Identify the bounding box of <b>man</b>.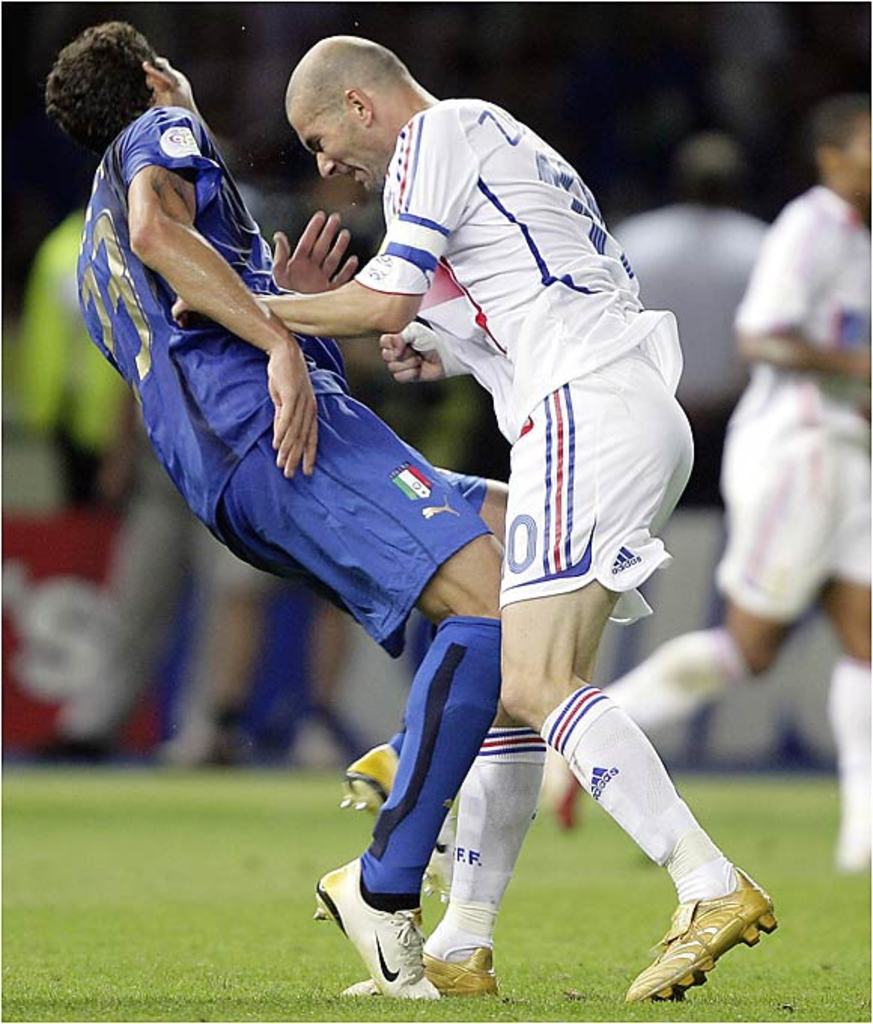
(left=9, top=209, right=123, bottom=521).
